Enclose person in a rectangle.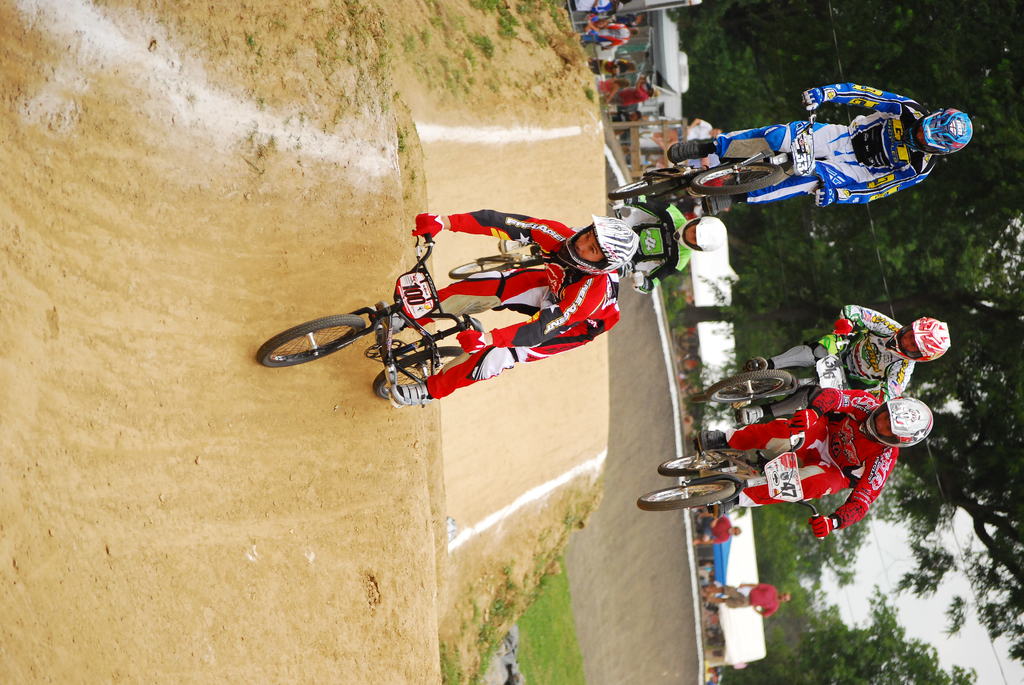
[385, 200, 645, 409].
